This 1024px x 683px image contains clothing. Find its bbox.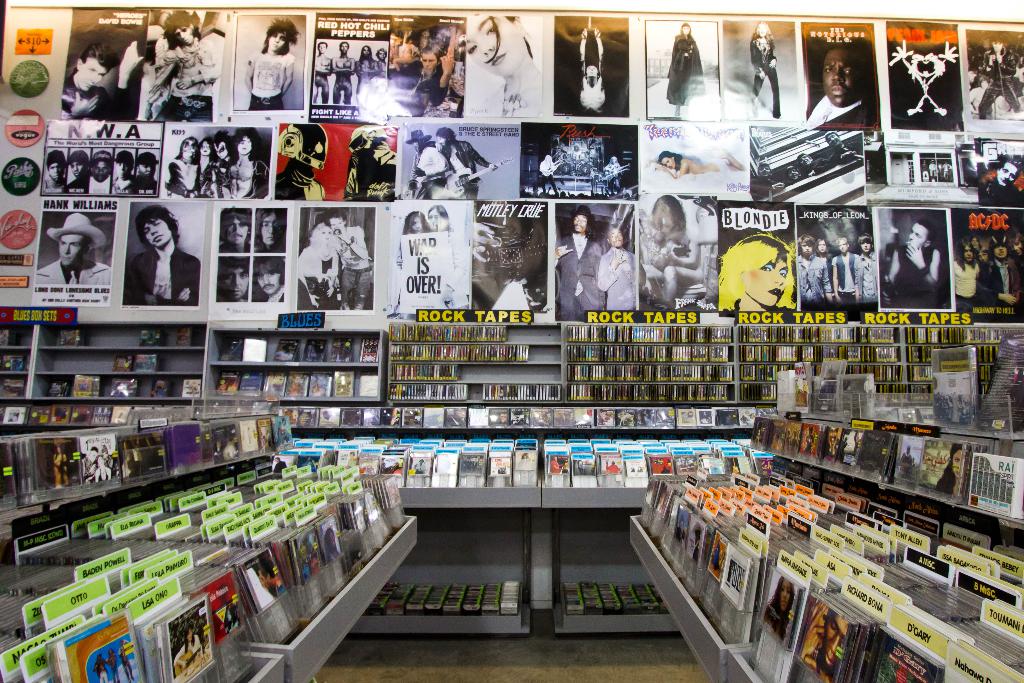
897, 240, 940, 301.
